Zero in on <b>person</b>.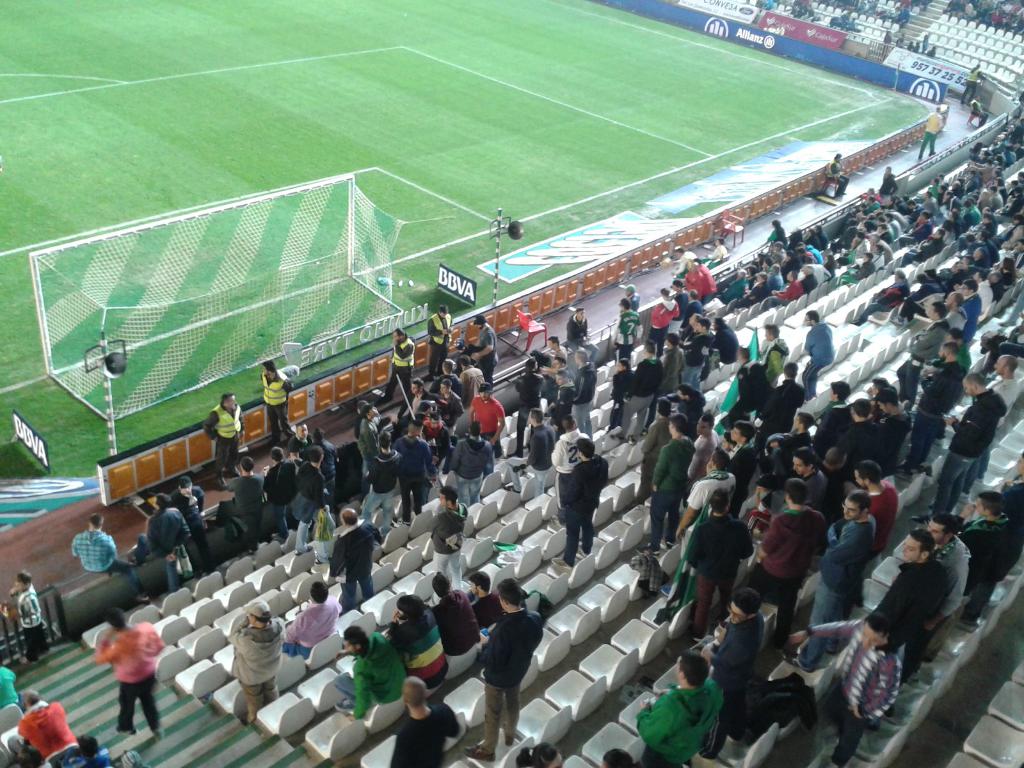
Zeroed in: [435,377,466,415].
